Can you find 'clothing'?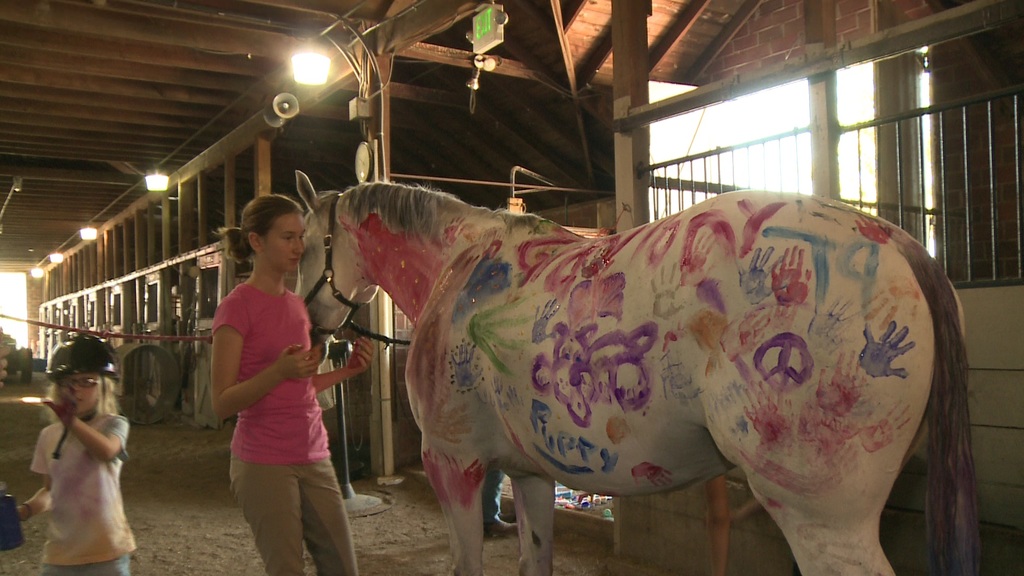
Yes, bounding box: (left=209, top=280, right=332, bottom=465).
